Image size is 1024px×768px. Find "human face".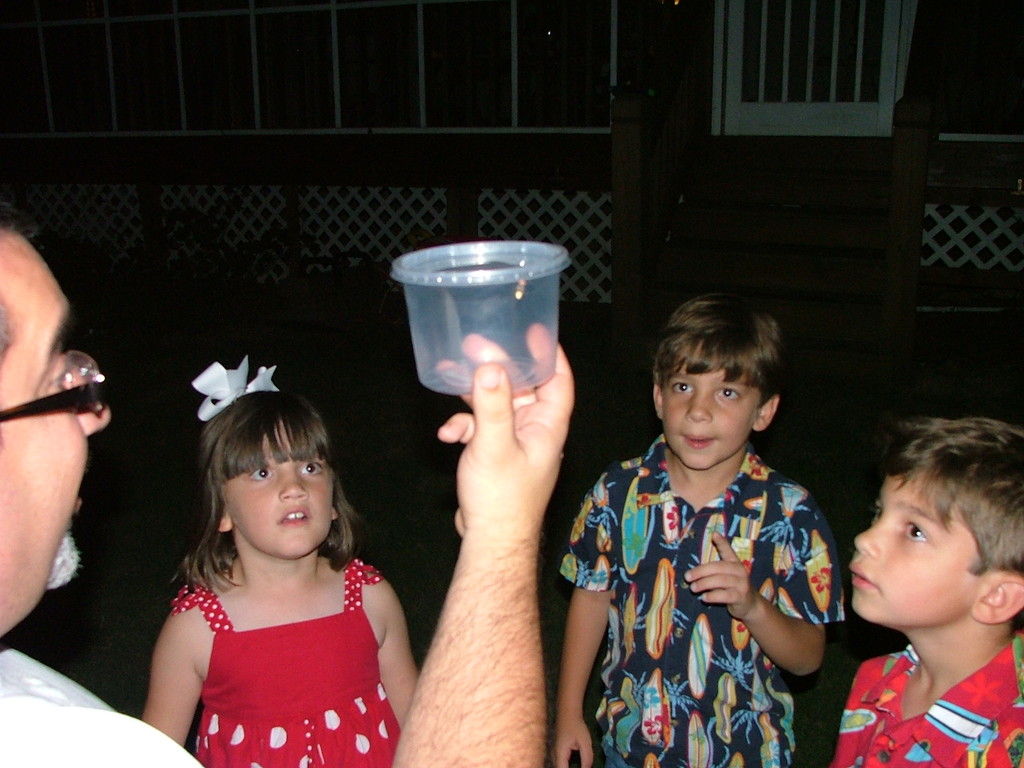
854/479/986/623.
